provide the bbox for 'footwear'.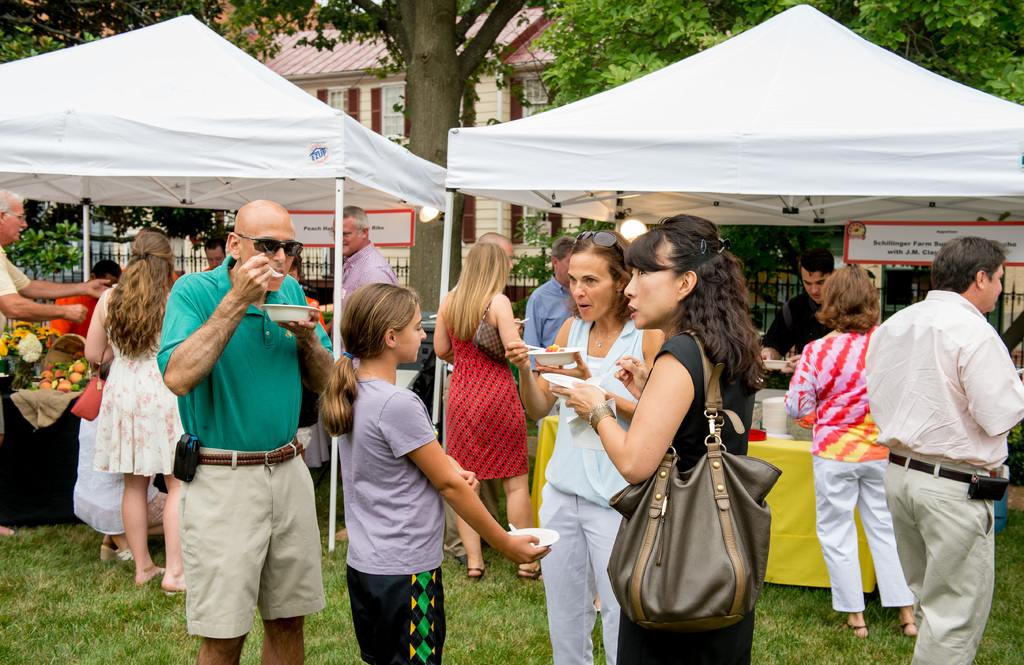
select_region(516, 565, 543, 585).
